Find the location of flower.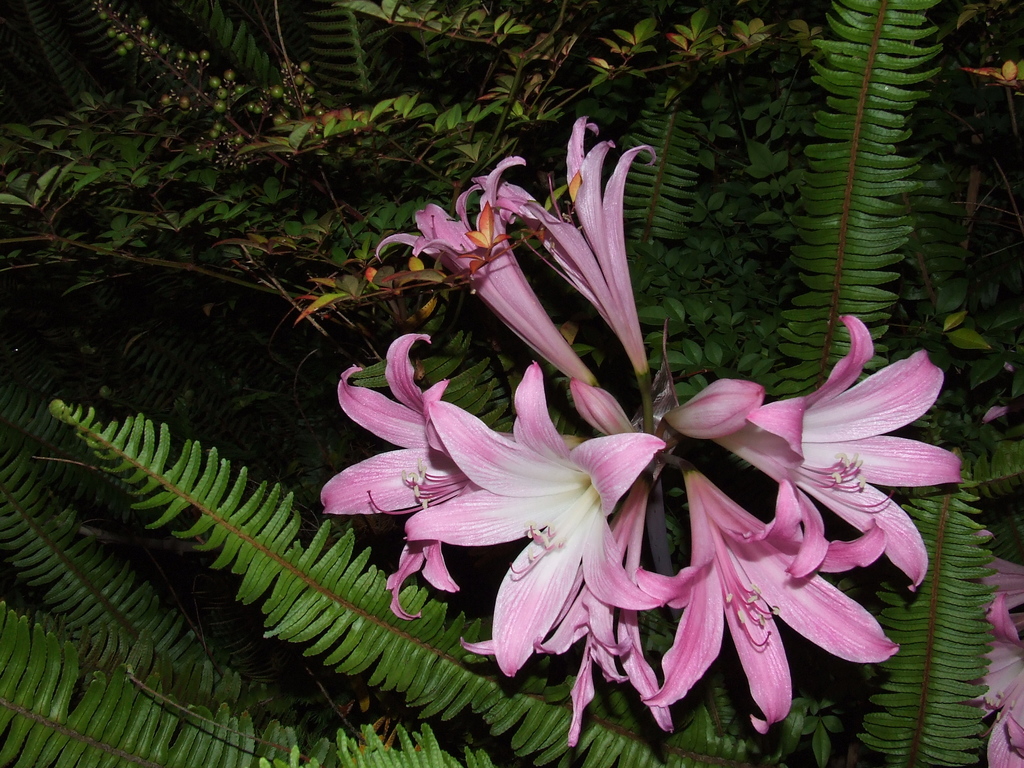
Location: crop(972, 524, 1023, 767).
